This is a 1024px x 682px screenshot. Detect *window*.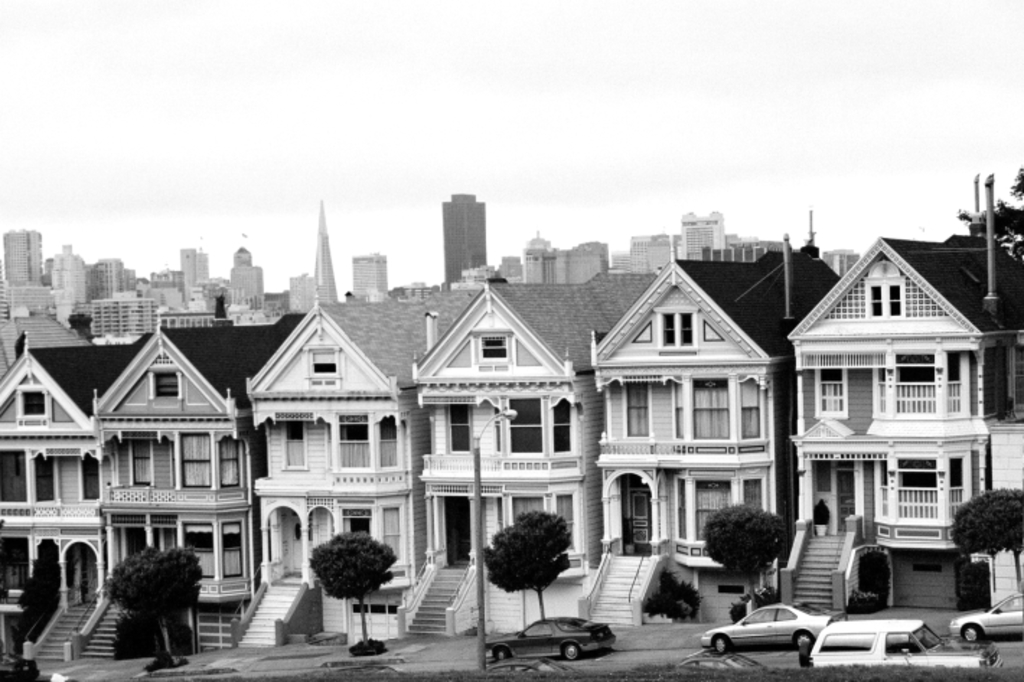
x1=222, y1=437, x2=244, y2=489.
